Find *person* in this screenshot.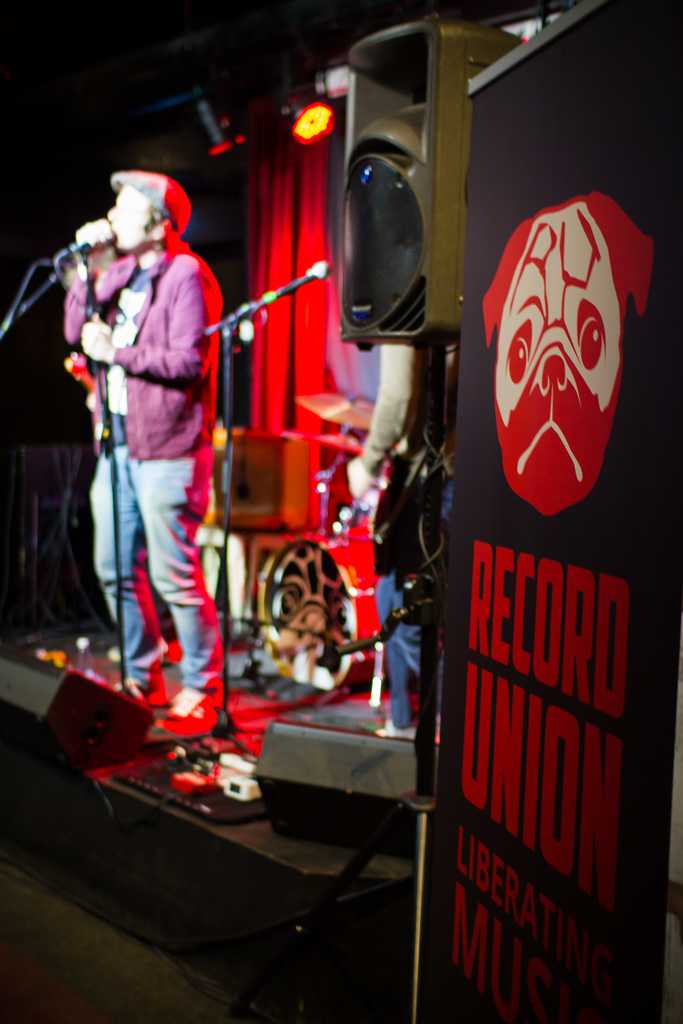
The bounding box for *person* is (left=67, top=175, right=219, bottom=734).
